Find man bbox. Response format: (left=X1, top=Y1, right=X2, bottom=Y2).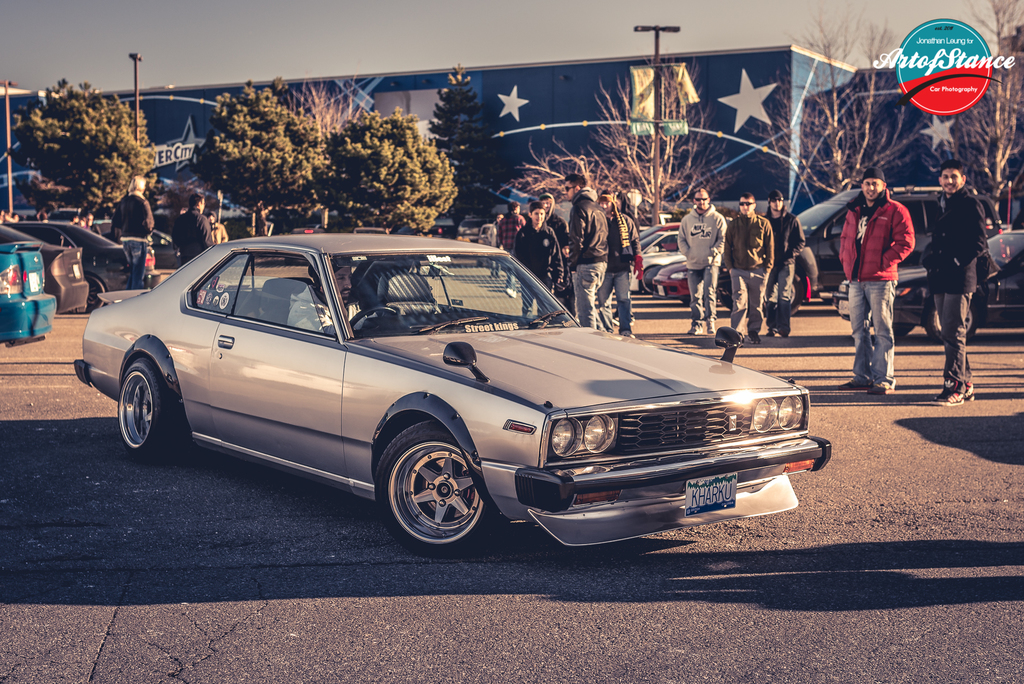
(left=924, top=167, right=989, bottom=402).
